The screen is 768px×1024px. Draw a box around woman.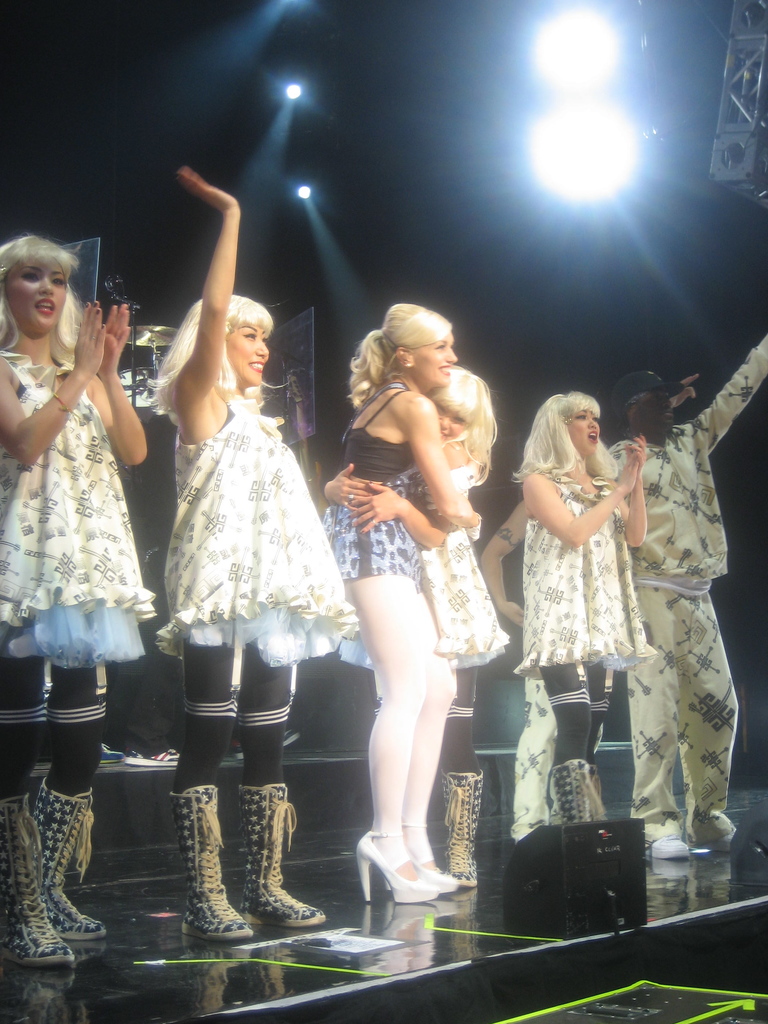
(320,358,513,883).
